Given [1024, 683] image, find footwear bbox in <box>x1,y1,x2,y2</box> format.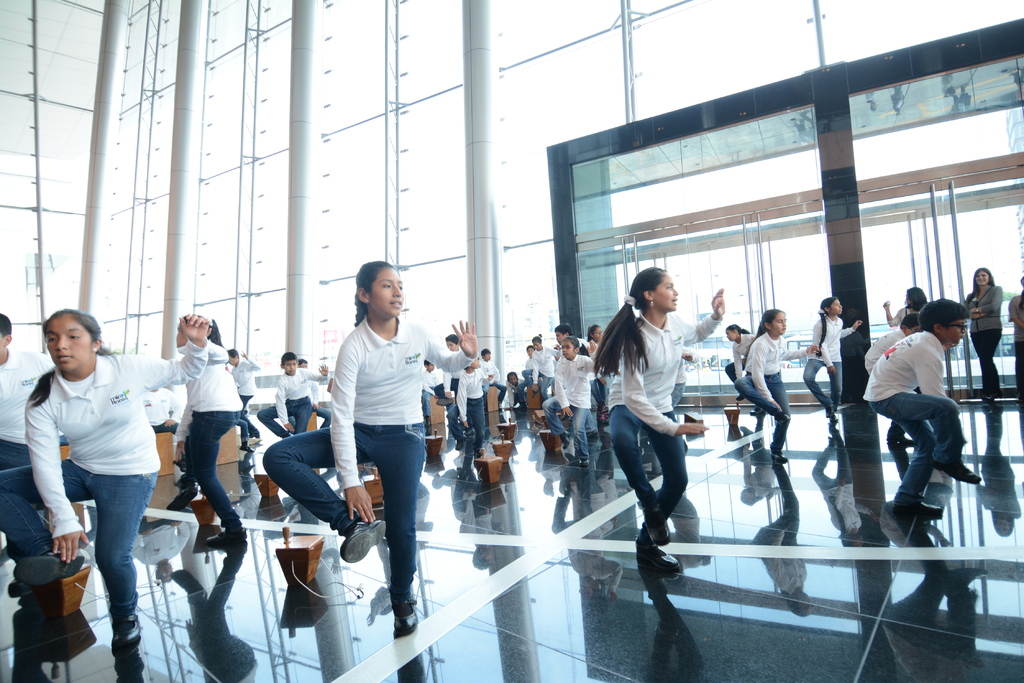
<box>983,391,995,405</box>.
